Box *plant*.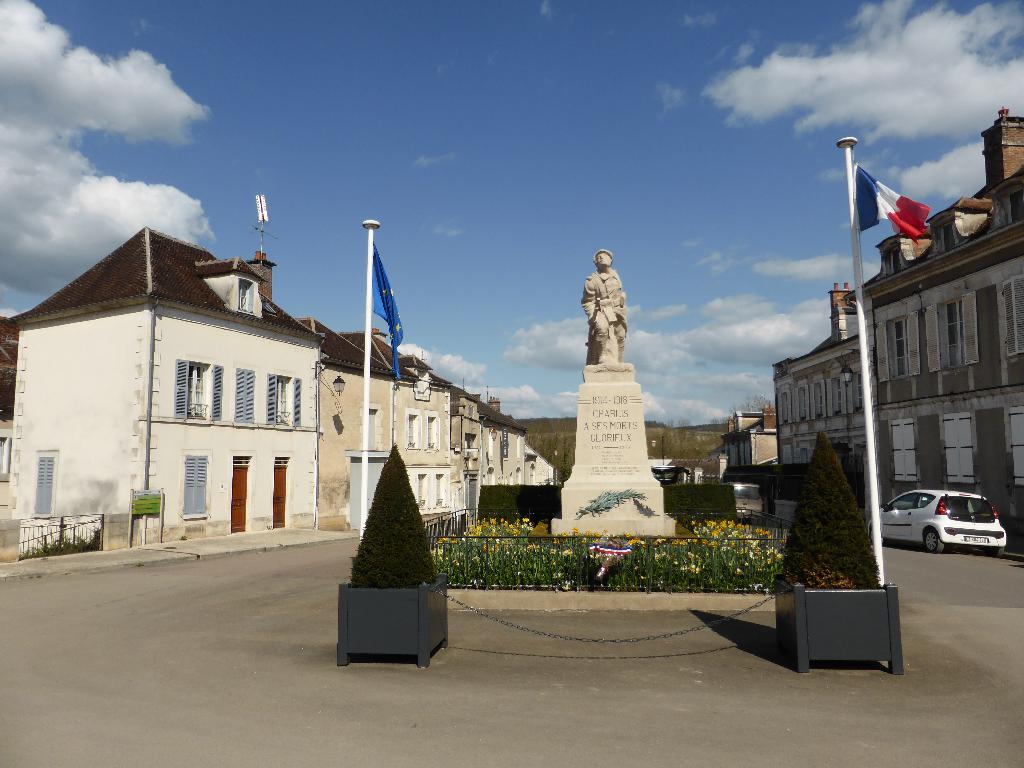
[x1=657, y1=481, x2=742, y2=532].
